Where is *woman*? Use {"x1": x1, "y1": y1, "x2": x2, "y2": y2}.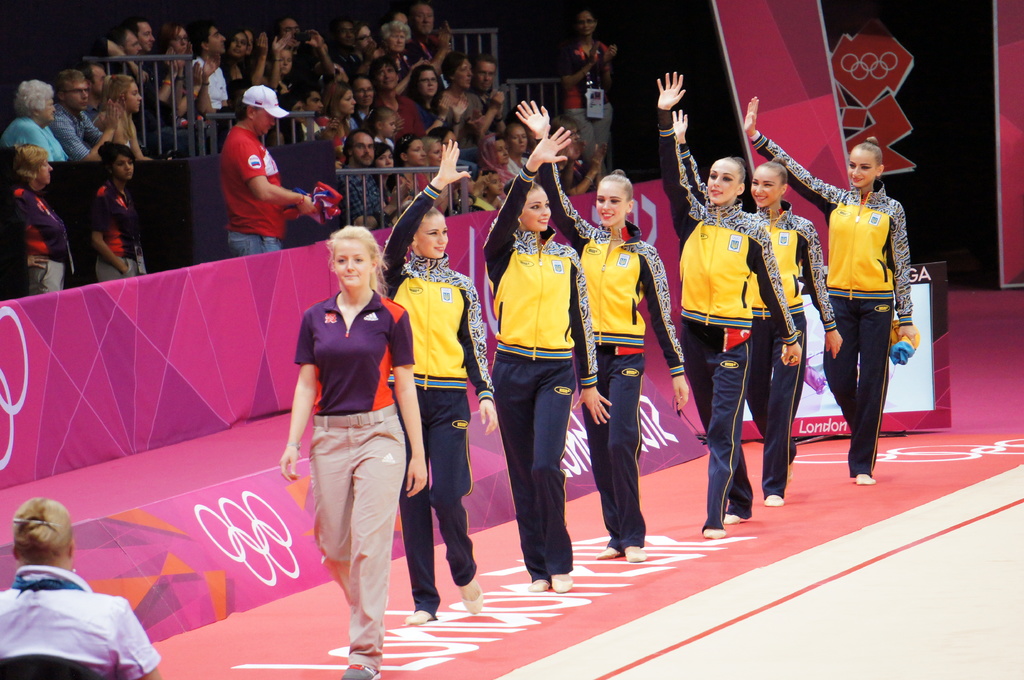
{"x1": 0, "y1": 492, "x2": 168, "y2": 679}.
